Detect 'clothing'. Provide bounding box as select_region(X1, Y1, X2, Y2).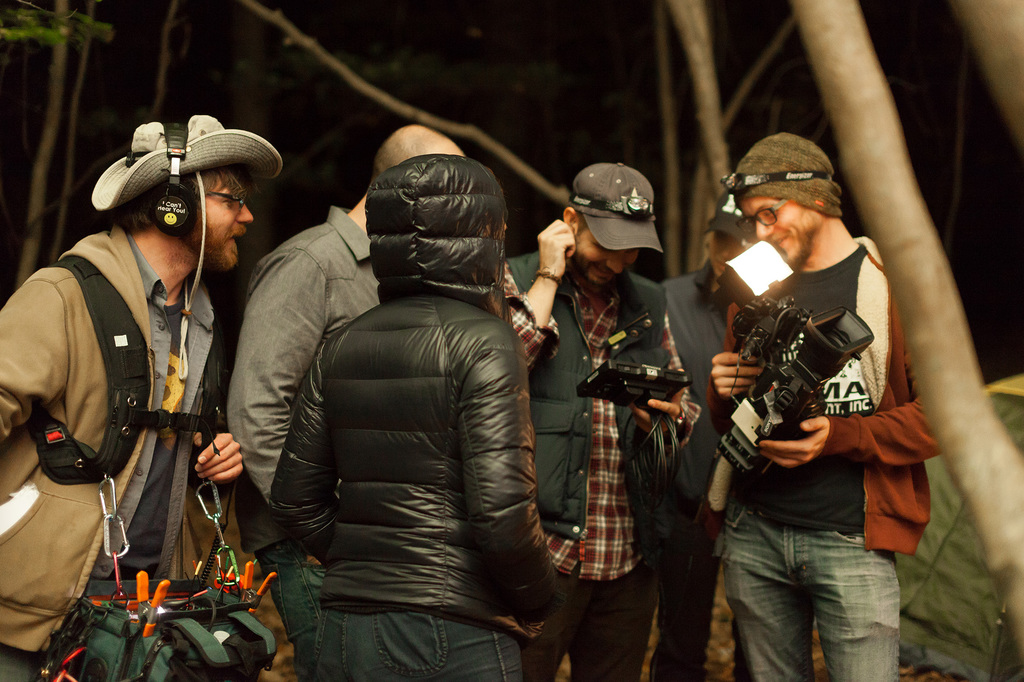
select_region(0, 214, 218, 681).
